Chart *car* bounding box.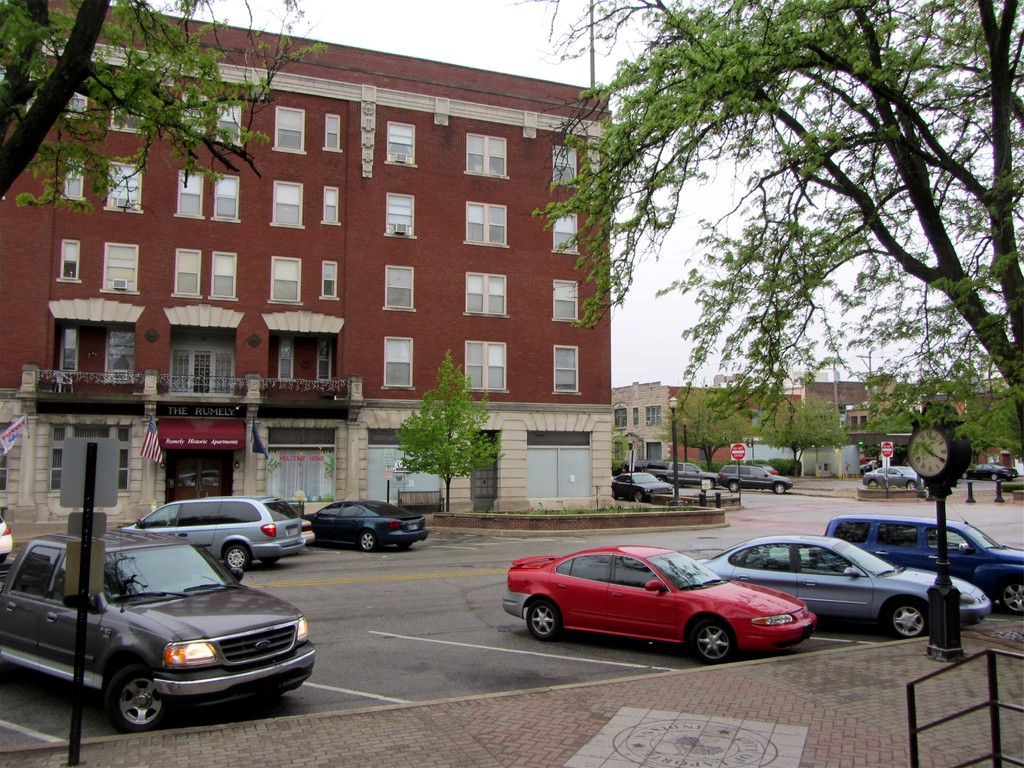
Charted: bbox=(302, 500, 431, 552).
